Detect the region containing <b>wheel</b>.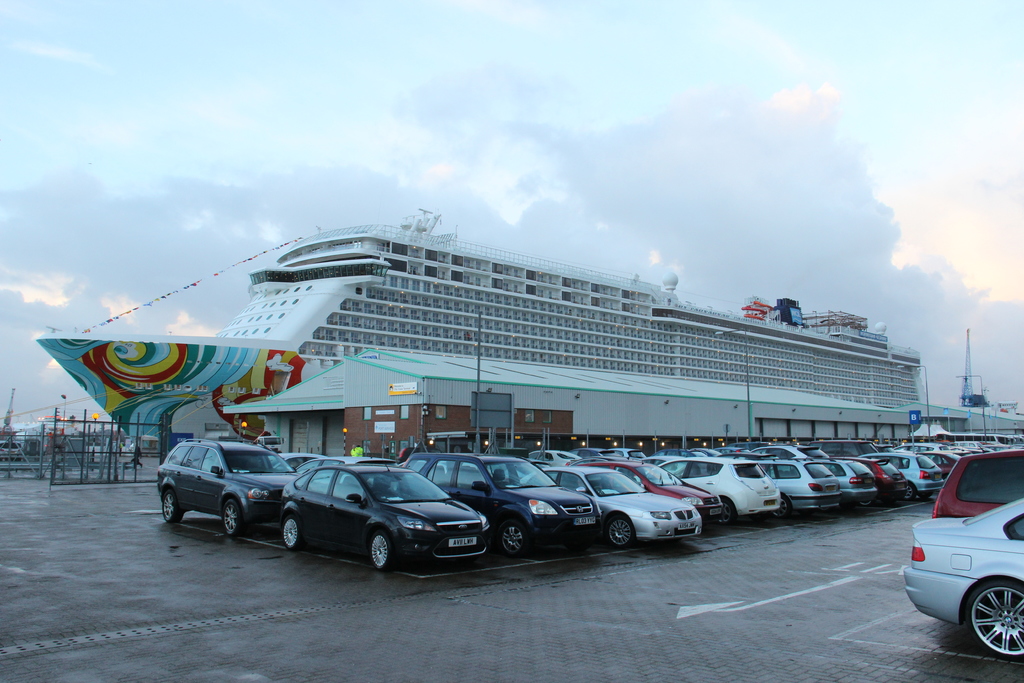
x1=504, y1=523, x2=526, y2=556.
